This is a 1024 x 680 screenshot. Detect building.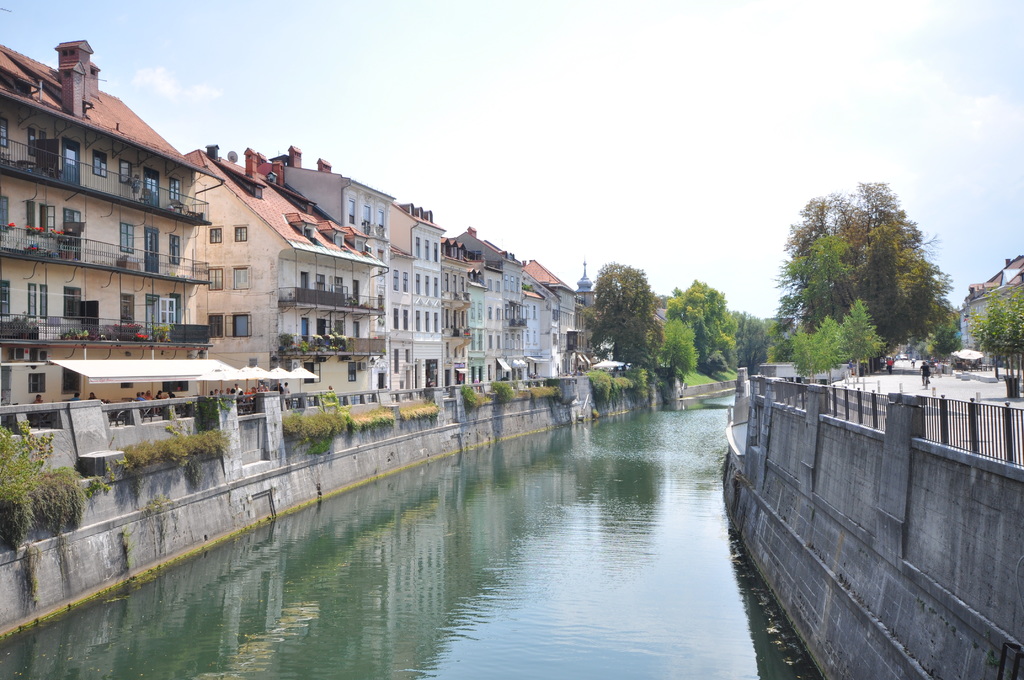
[left=278, top=148, right=449, bottom=409].
